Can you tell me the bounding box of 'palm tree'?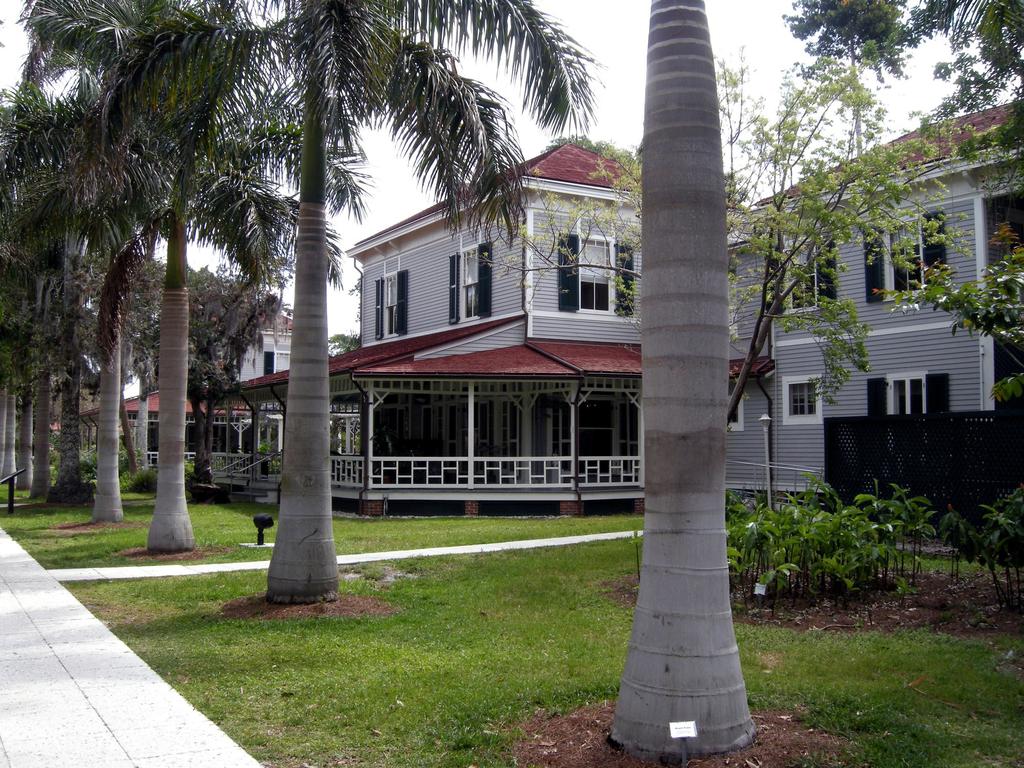
bbox=(74, 4, 238, 539).
